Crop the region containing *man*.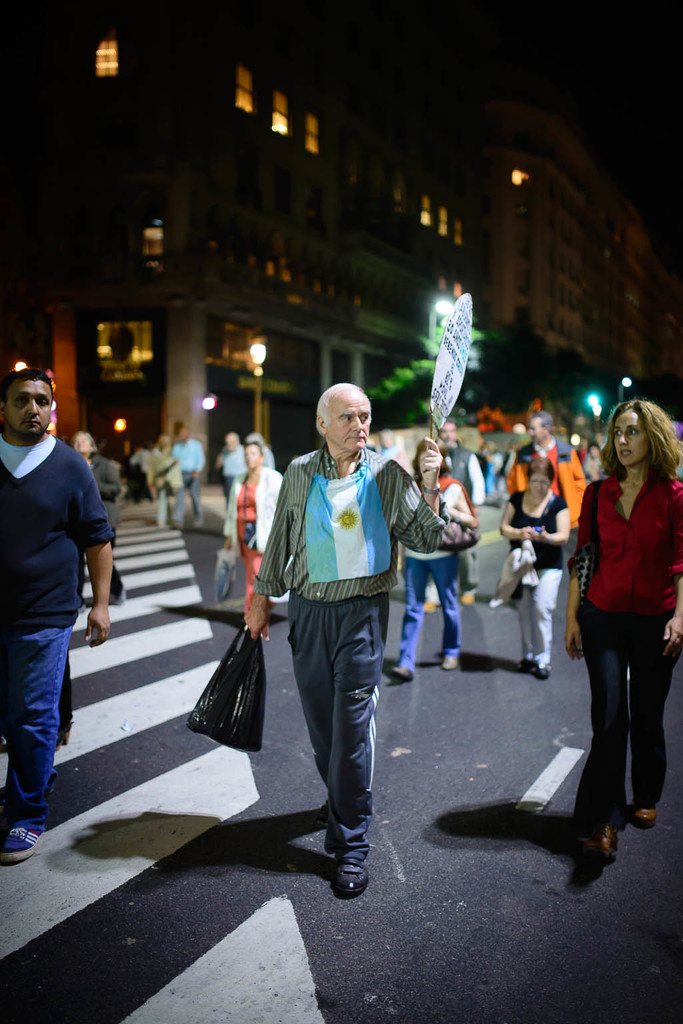
Crop region: <box>169,425,201,532</box>.
